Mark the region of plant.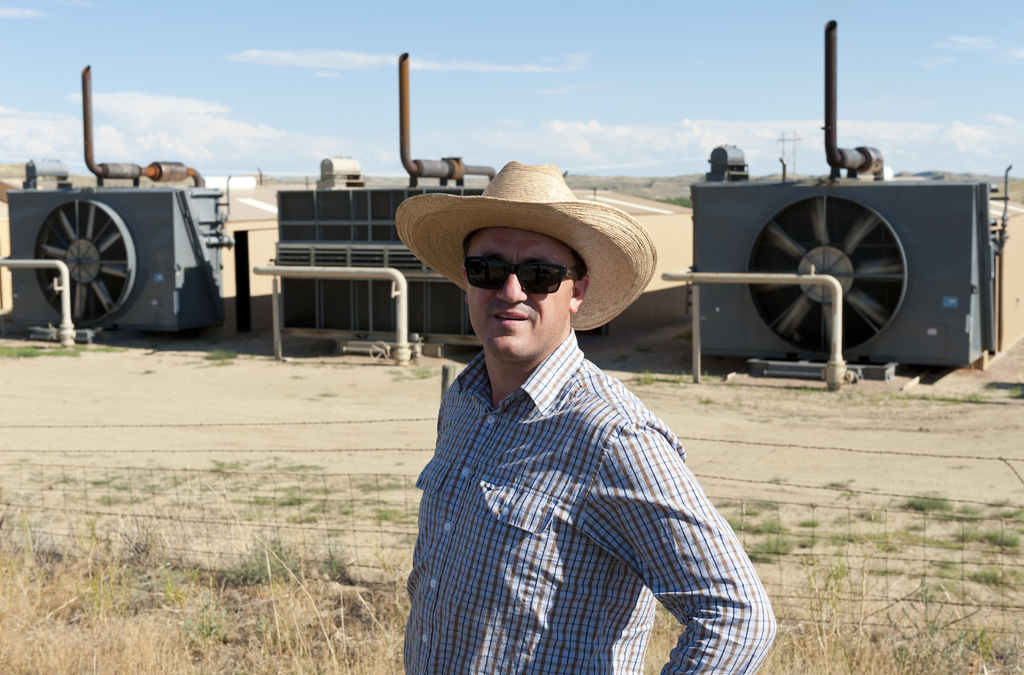
Region: [206, 346, 243, 361].
